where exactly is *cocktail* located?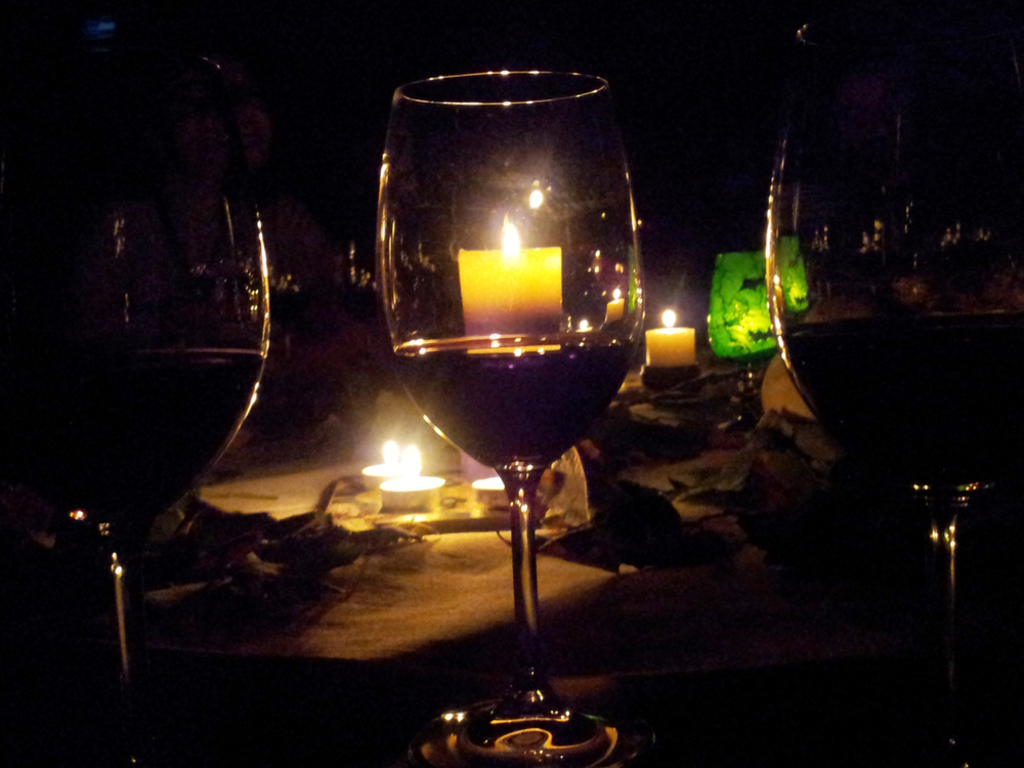
Its bounding box is bbox(7, 44, 280, 767).
